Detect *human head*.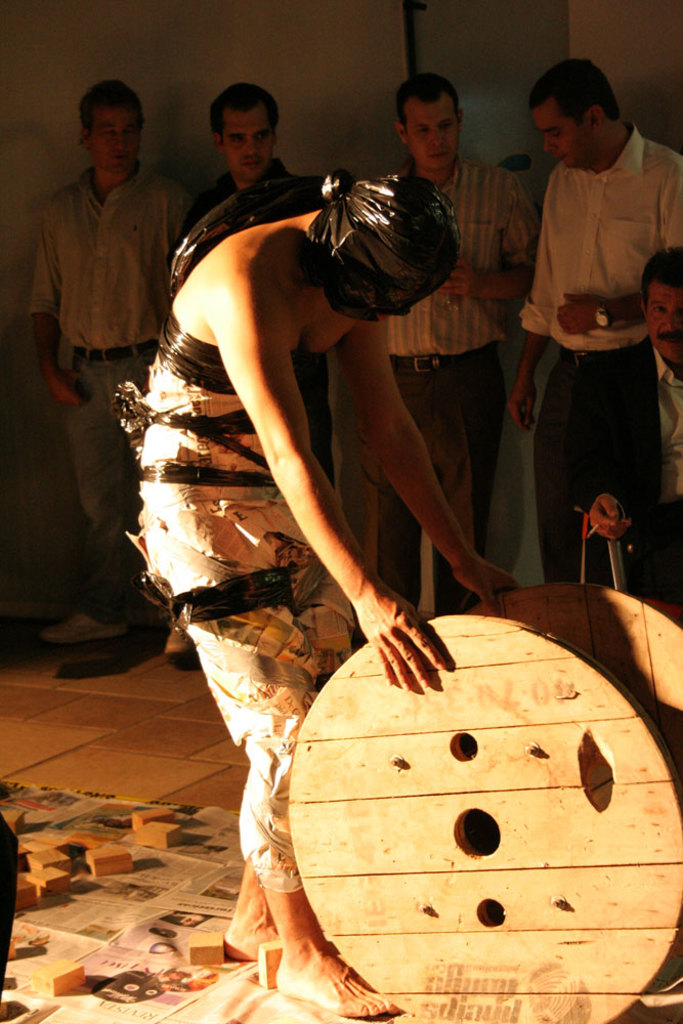
Detected at x1=528 y1=58 x2=623 y2=167.
